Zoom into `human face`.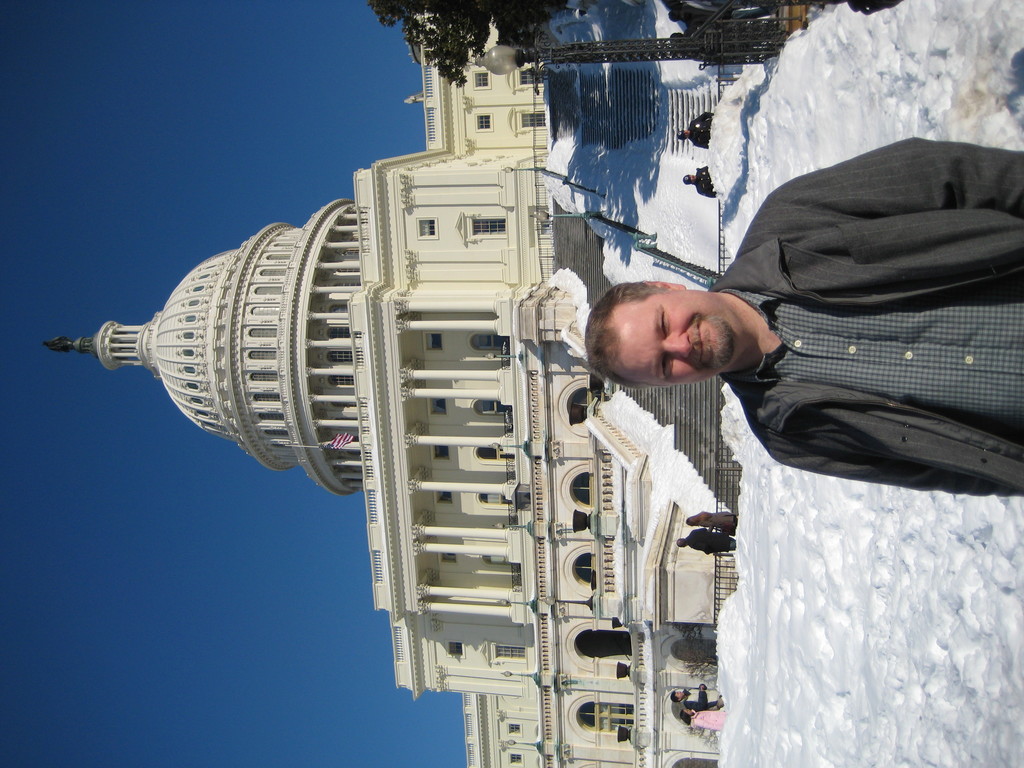
Zoom target: [620,291,738,388].
